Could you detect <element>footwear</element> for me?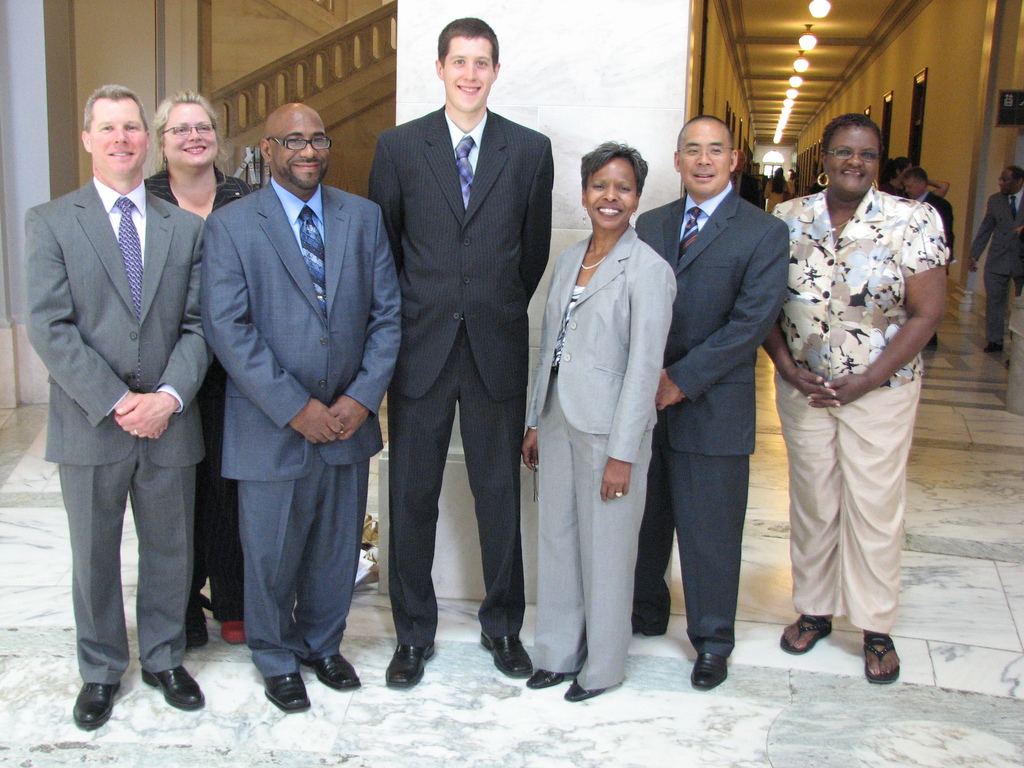
Detection result: select_region(621, 607, 665, 636).
